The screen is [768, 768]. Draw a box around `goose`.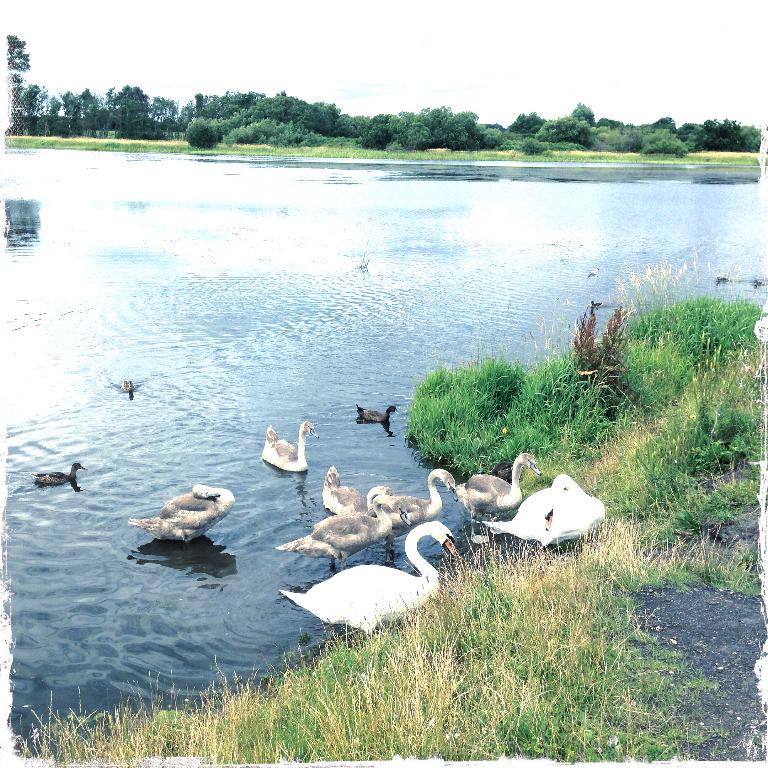
<box>494,477,604,551</box>.
